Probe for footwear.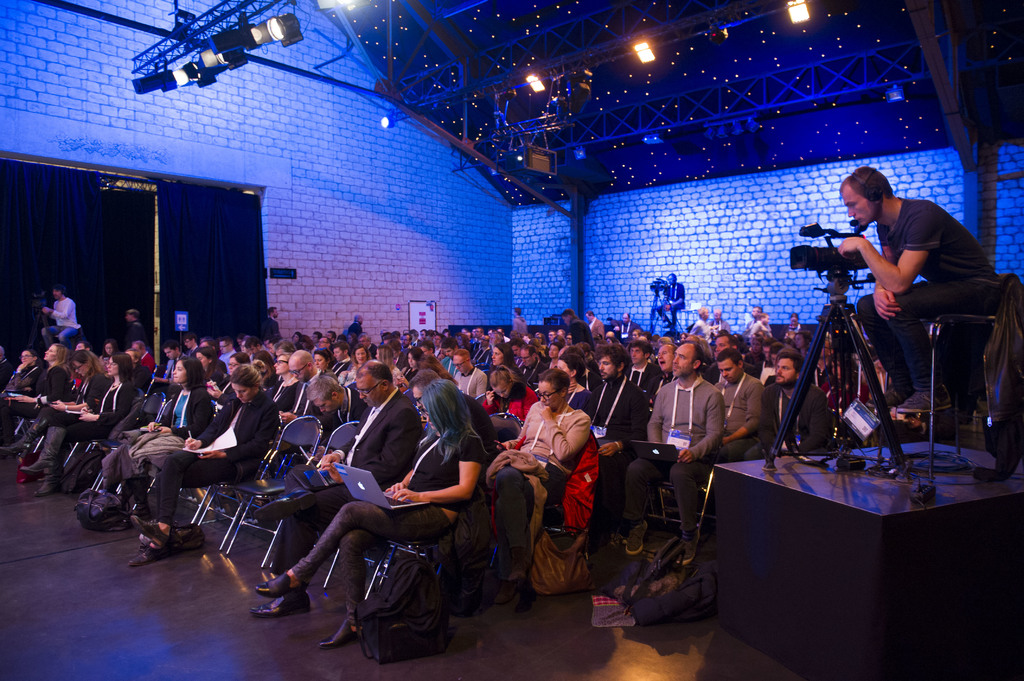
Probe result: 316 616 359 655.
